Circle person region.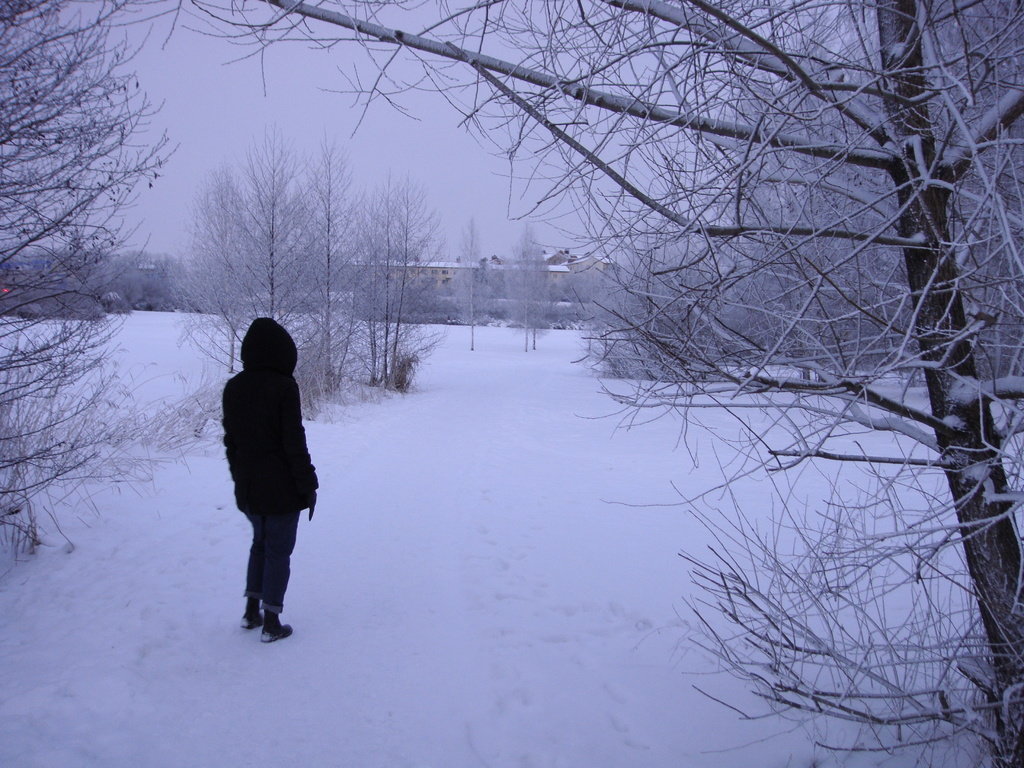
Region: l=210, t=319, r=315, b=644.
